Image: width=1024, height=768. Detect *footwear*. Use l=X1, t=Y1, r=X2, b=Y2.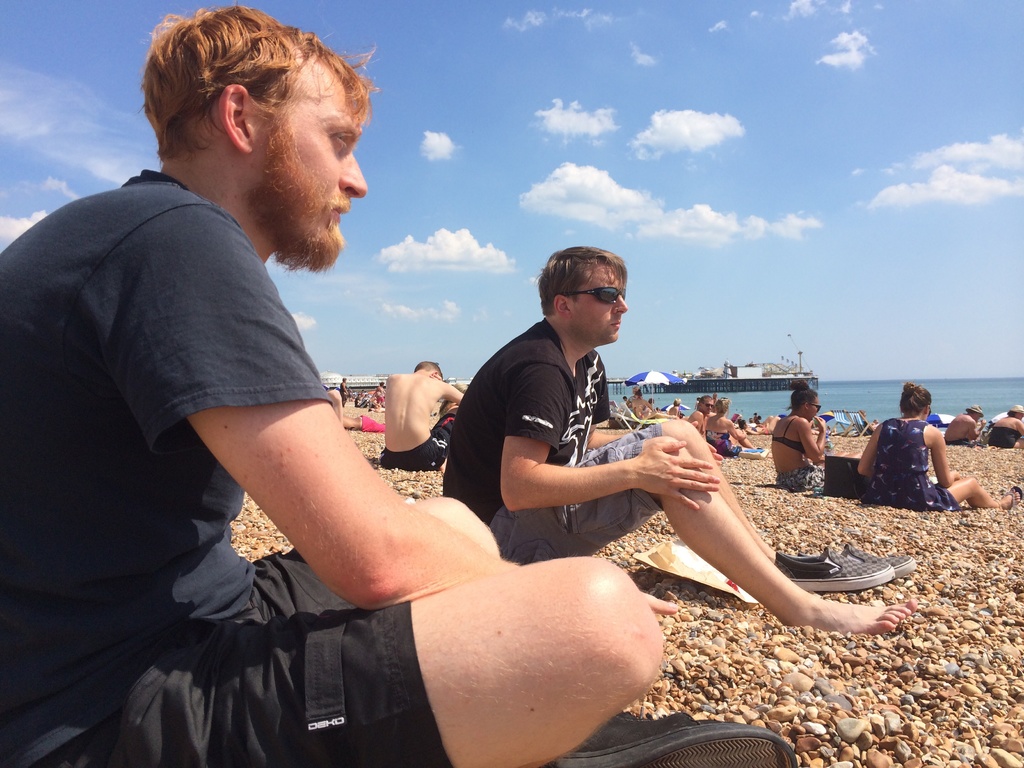
l=771, t=546, r=890, b=591.
